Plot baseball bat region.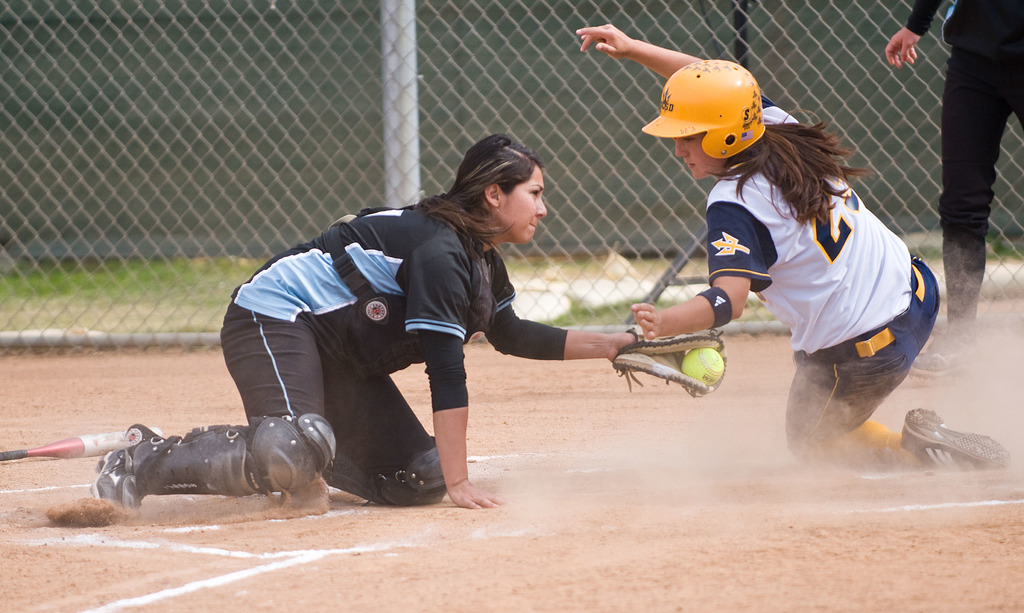
Plotted at x1=0 y1=428 x2=130 y2=457.
